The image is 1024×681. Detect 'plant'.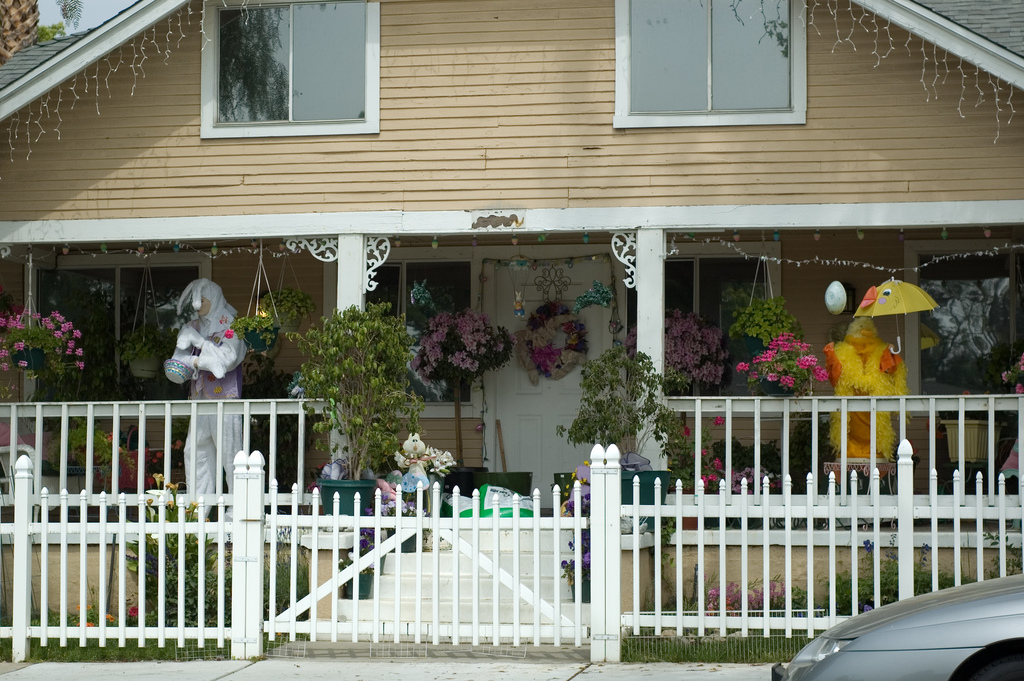
Detection: [left=0, top=306, right=85, bottom=379].
